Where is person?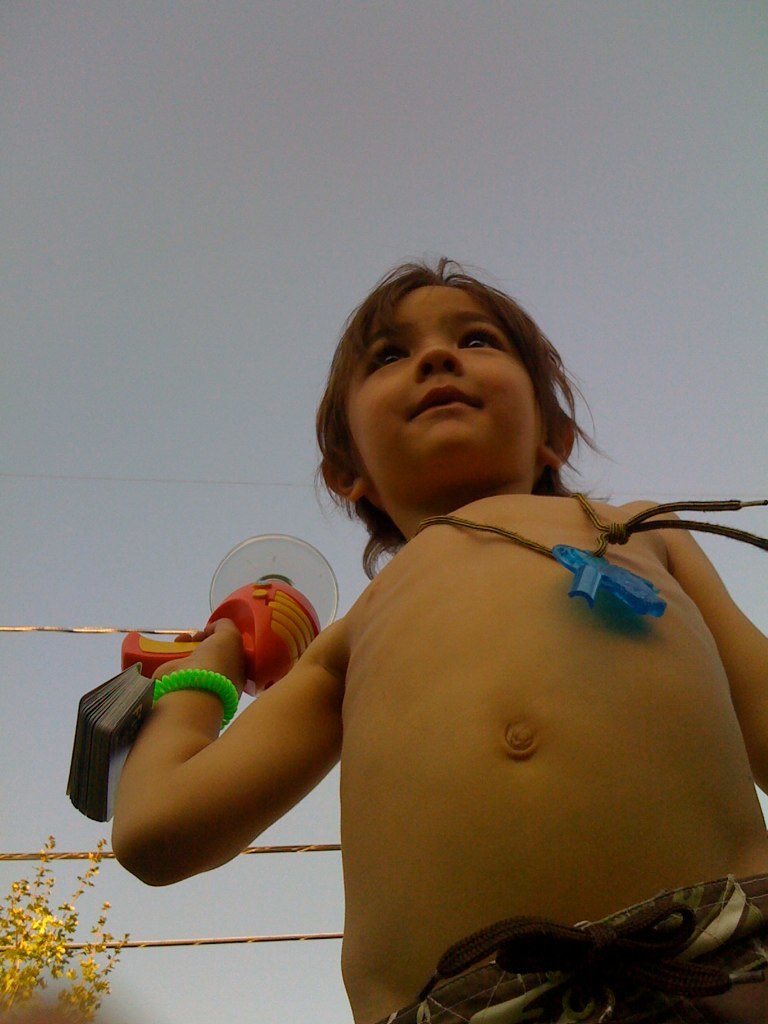
Rect(107, 251, 767, 1022).
